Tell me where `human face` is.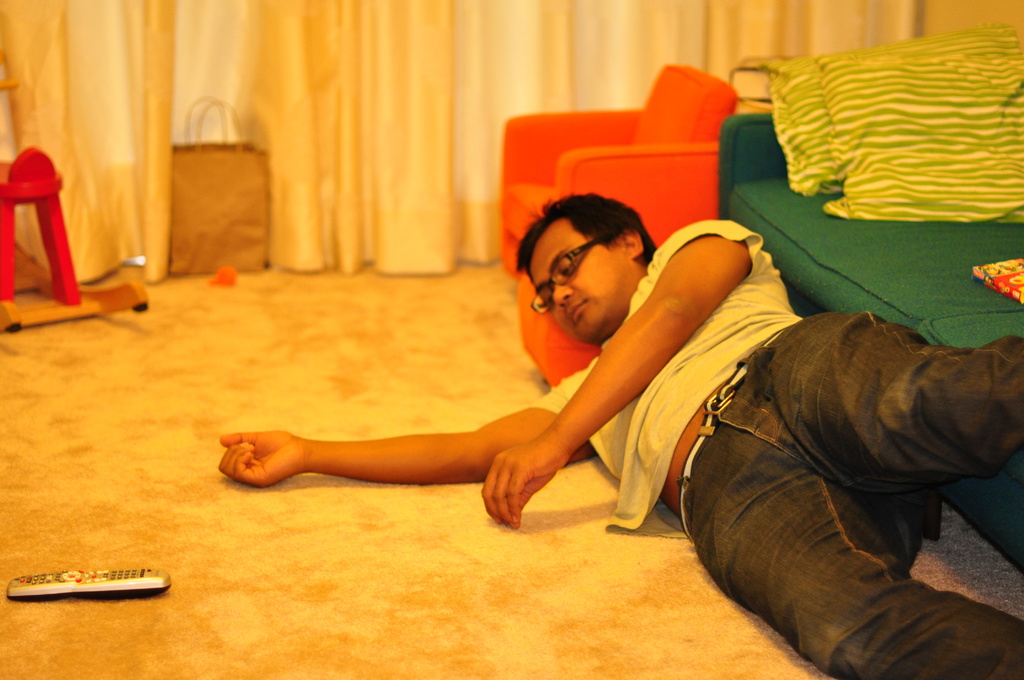
`human face` is at box=[524, 211, 632, 343].
